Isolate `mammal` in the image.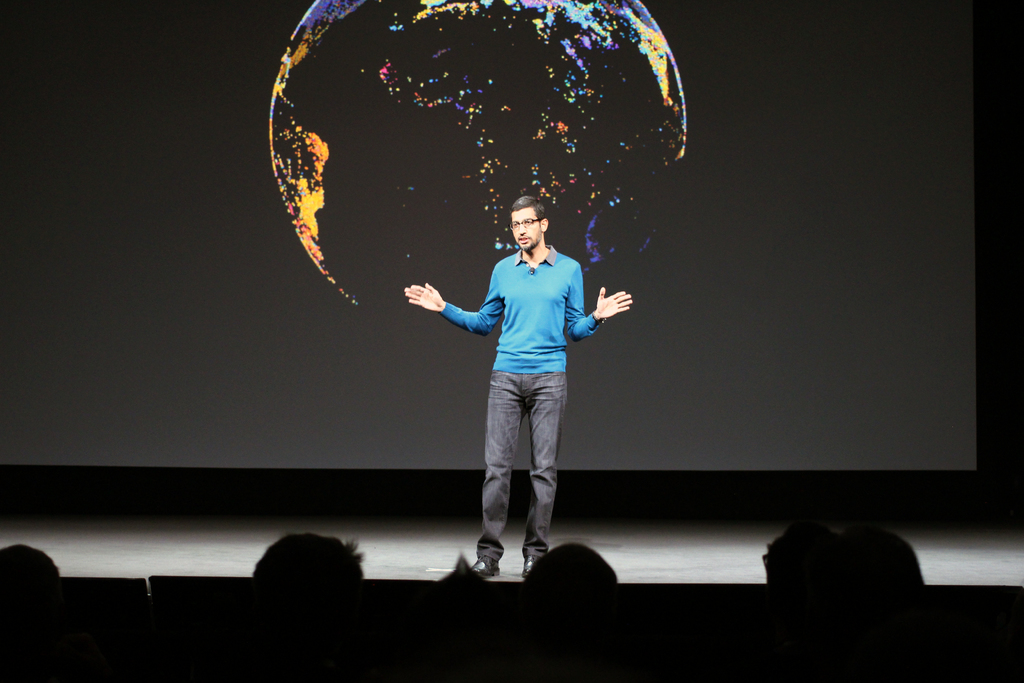
Isolated region: l=808, t=528, r=936, b=682.
